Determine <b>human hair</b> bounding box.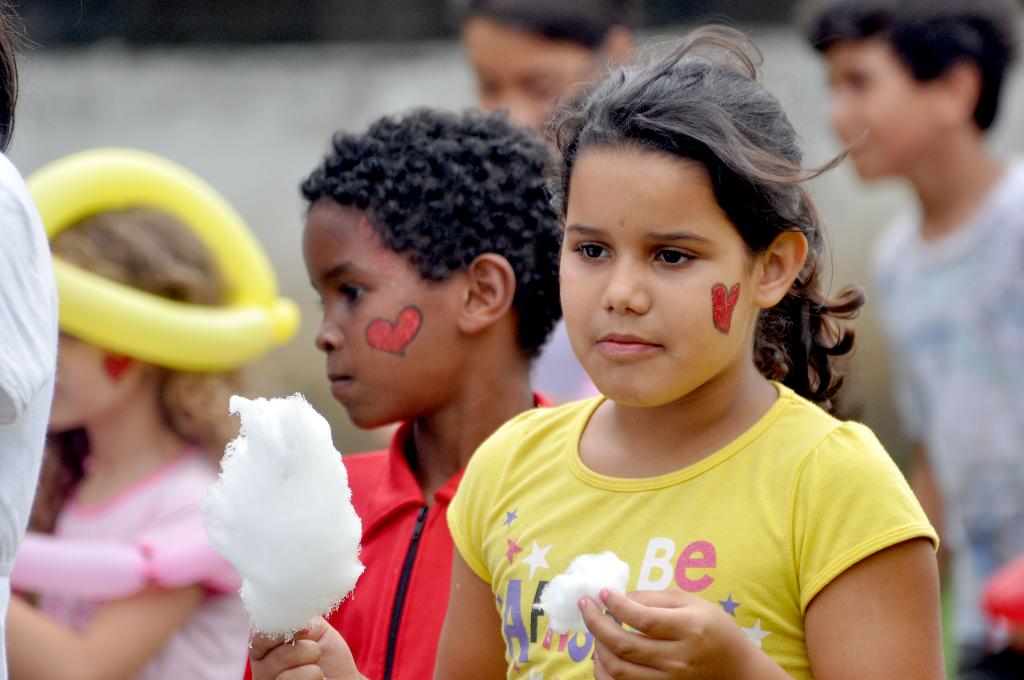
Determined: select_region(302, 106, 567, 360).
